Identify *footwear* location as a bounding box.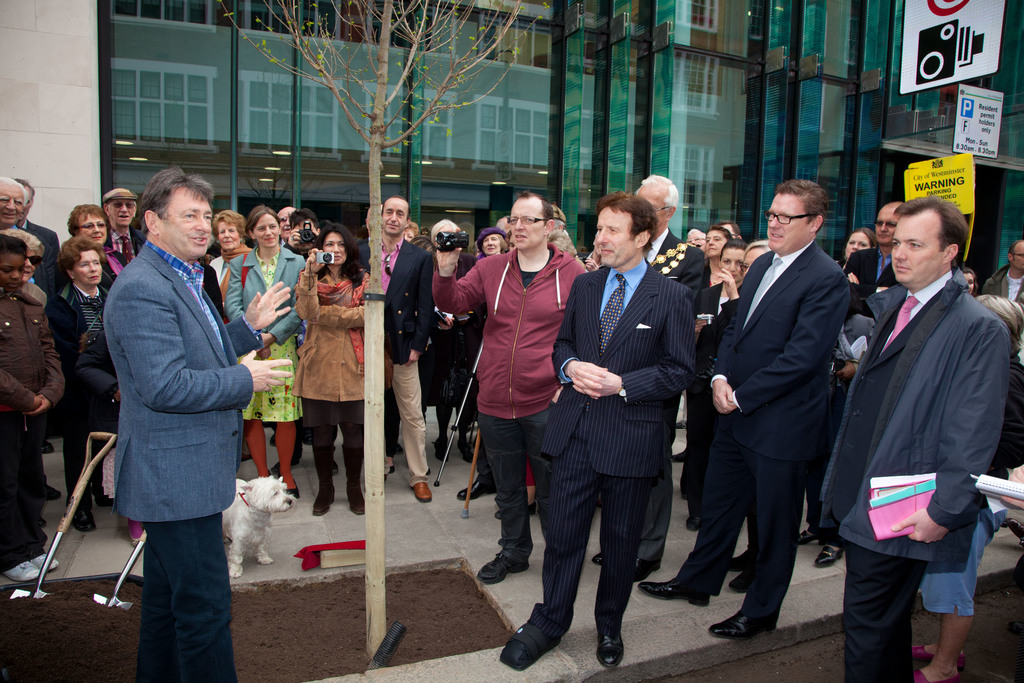
<box>600,632,627,669</box>.
